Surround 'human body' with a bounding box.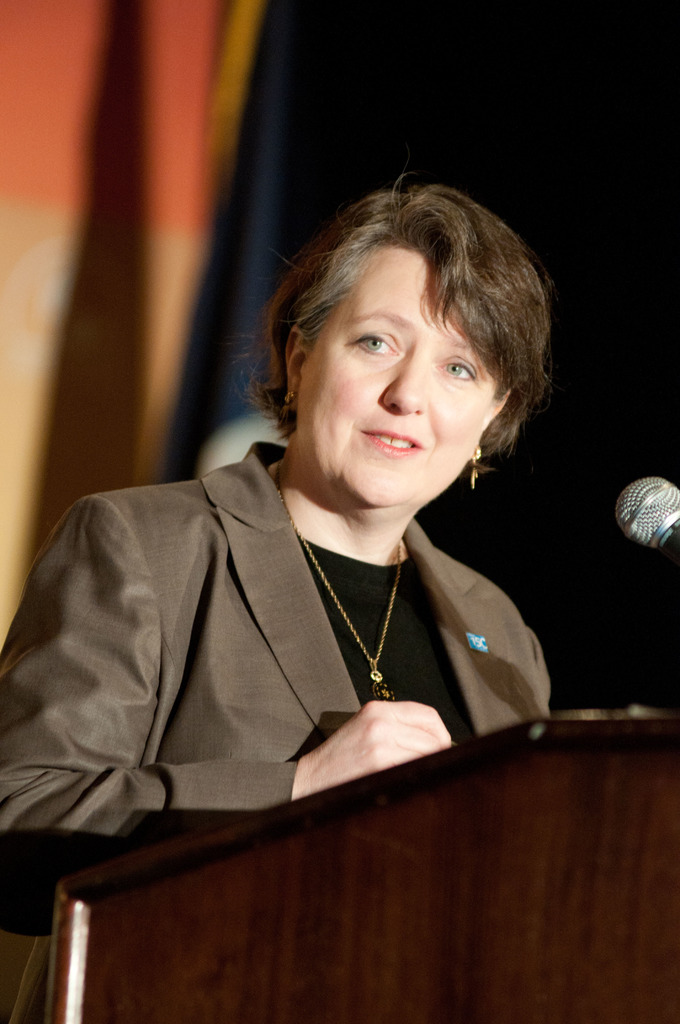
[left=1, top=174, right=679, bottom=1021].
